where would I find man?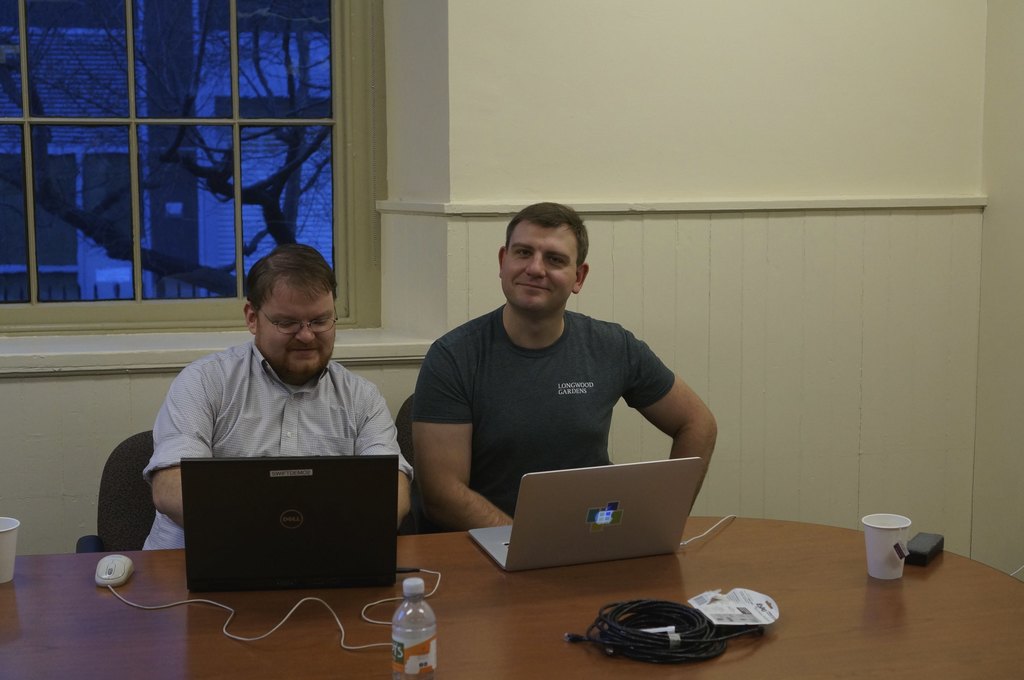
At <box>407,199,719,534</box>.
